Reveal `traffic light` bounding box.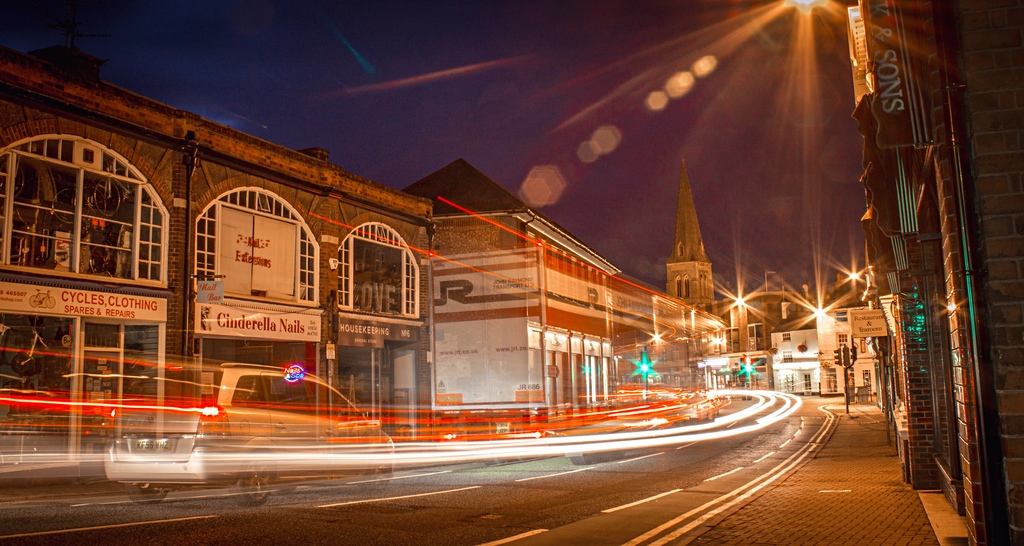
Revealed: 640:349:650:371.
